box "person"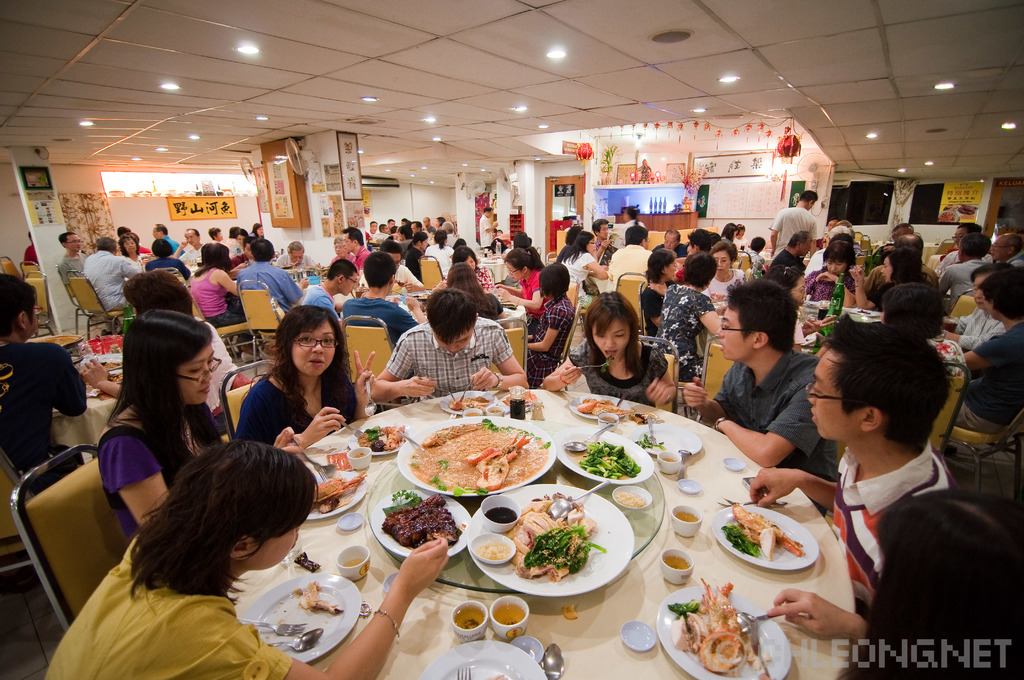
[x1=58, y1=232, x2=119, y2=335]
